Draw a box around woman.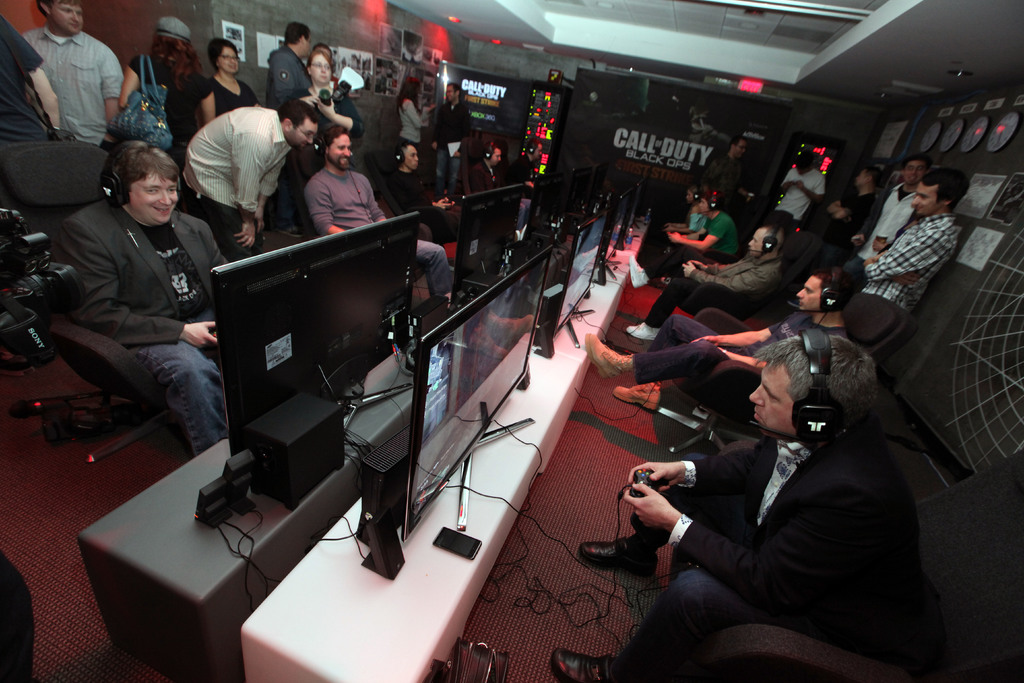
detection(190, 46, 271, 124).
